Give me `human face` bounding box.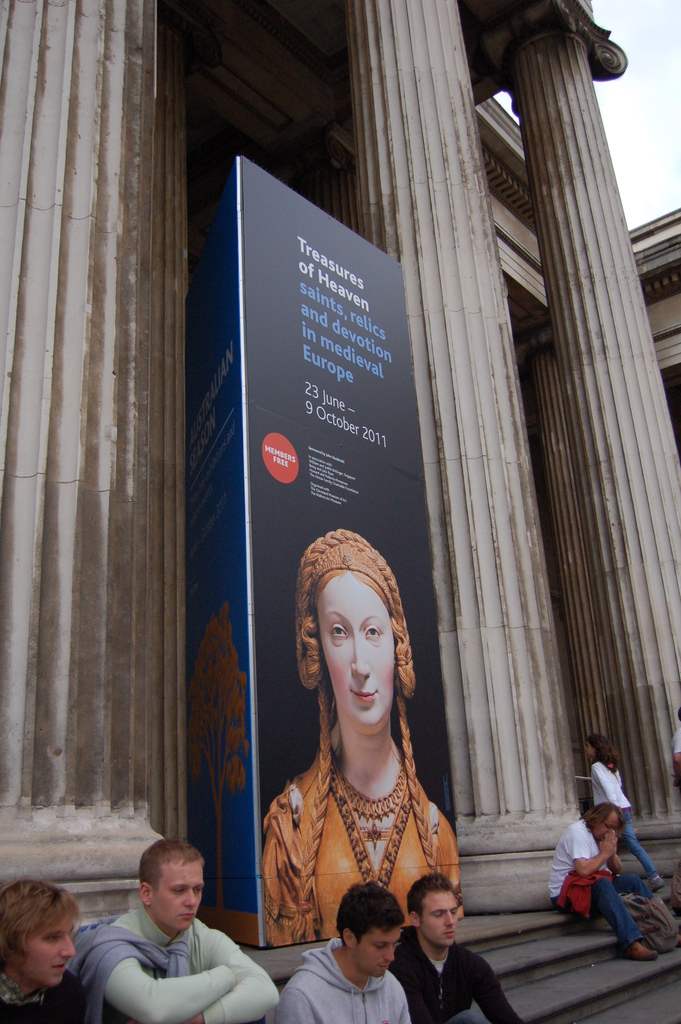
select_region(321, 568, 406, 732).
